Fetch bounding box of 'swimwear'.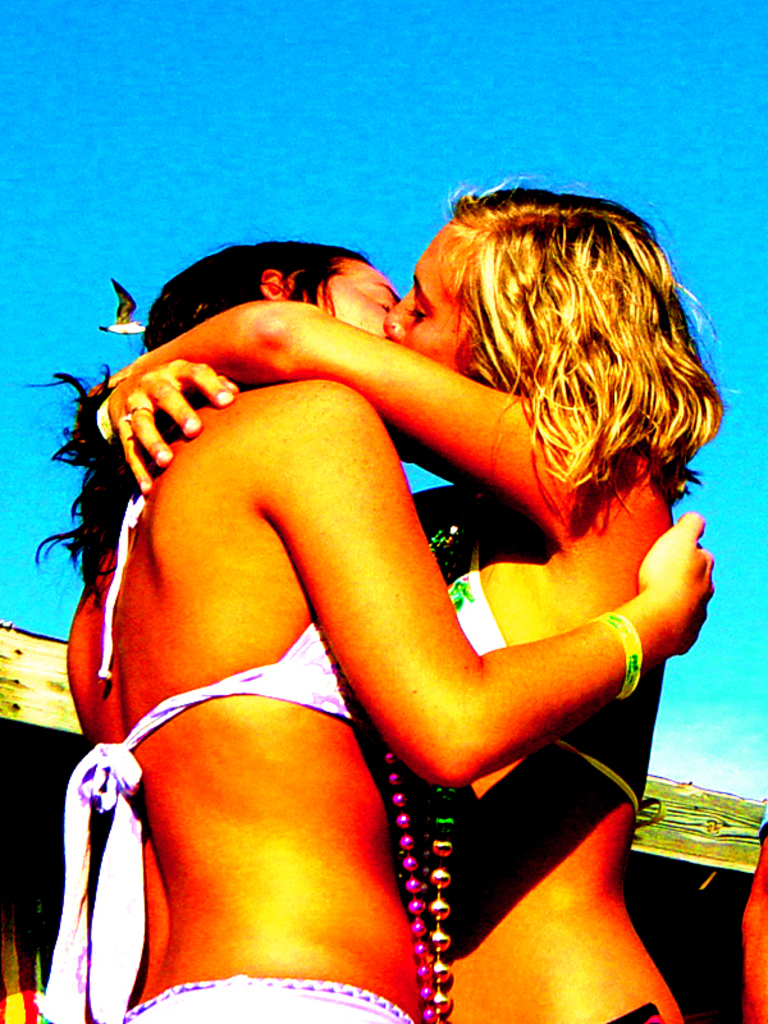
Bbox: <bbox>44, 460, 376, 1023</bbox>.
